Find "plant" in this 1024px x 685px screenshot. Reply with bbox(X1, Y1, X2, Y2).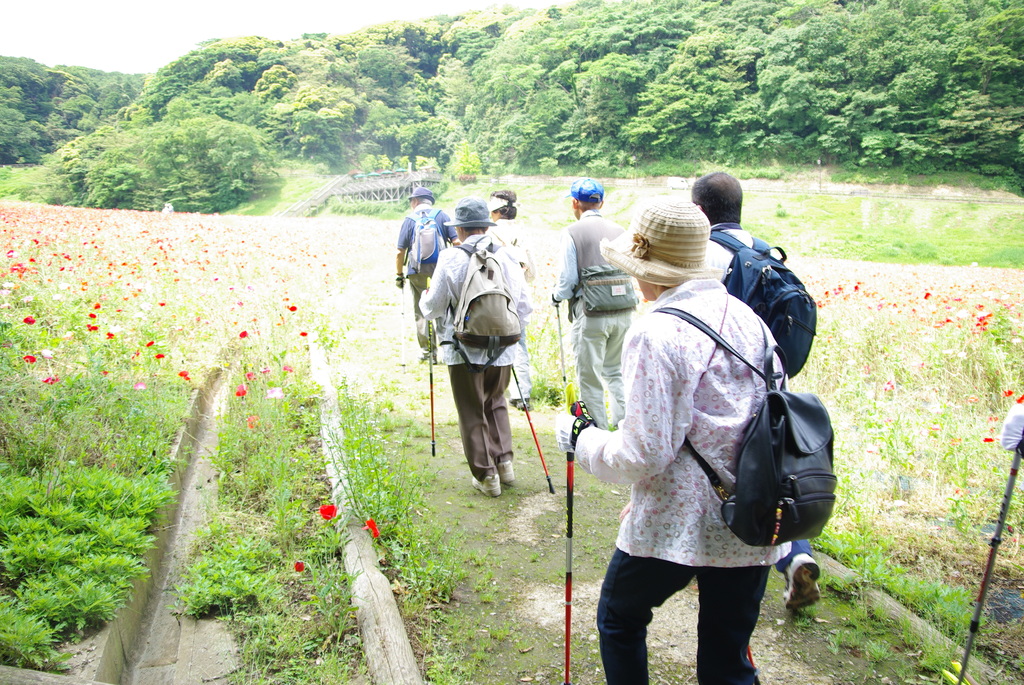
bbox(922, 634, 974, 674).
